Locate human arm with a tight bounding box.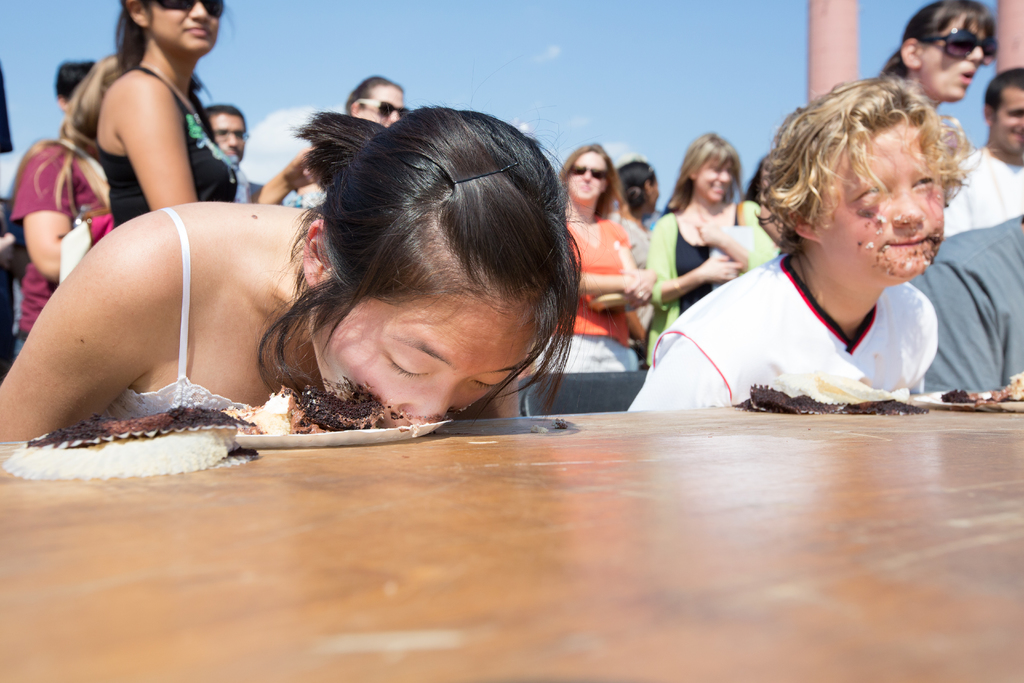
detection(616, 229, 668, 305).
